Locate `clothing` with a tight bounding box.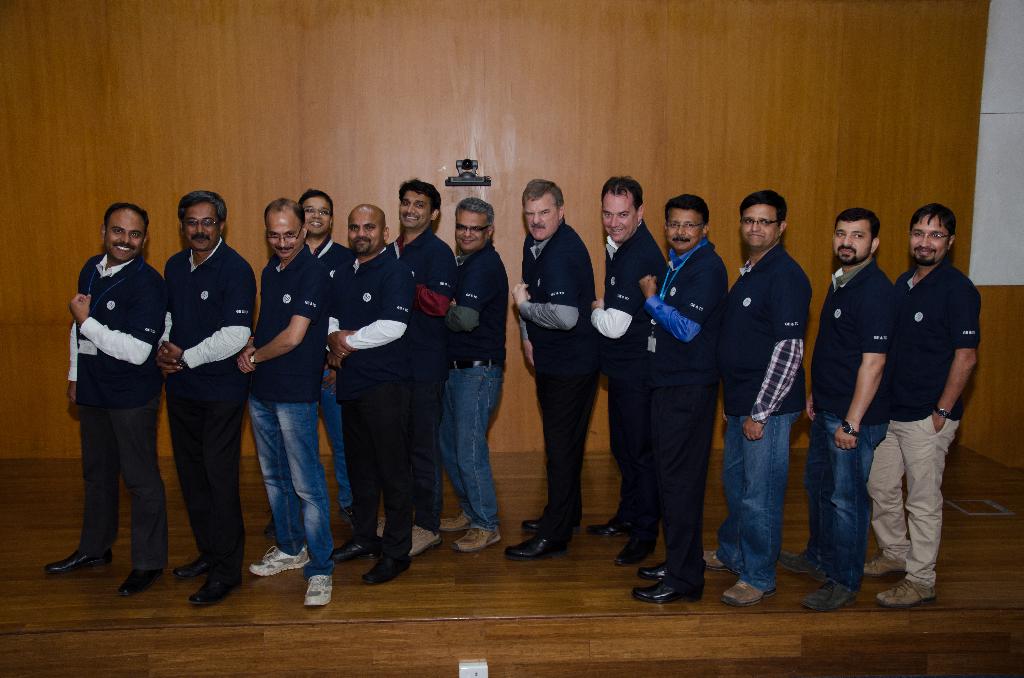
bbox=(342, 236, 410, 556).
